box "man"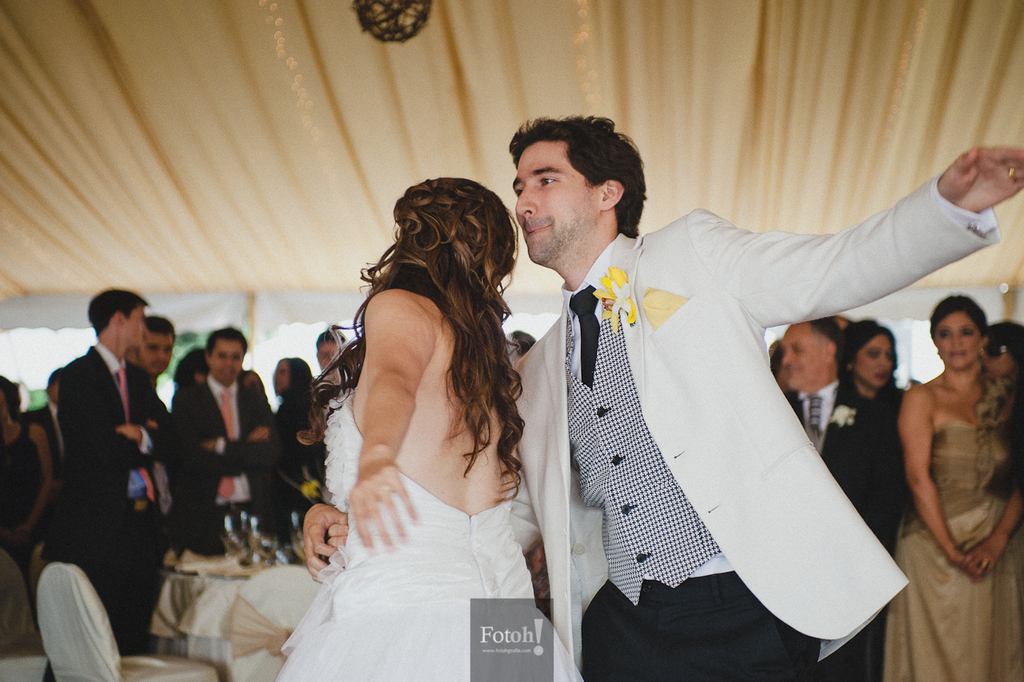
(170,331,284,549)
